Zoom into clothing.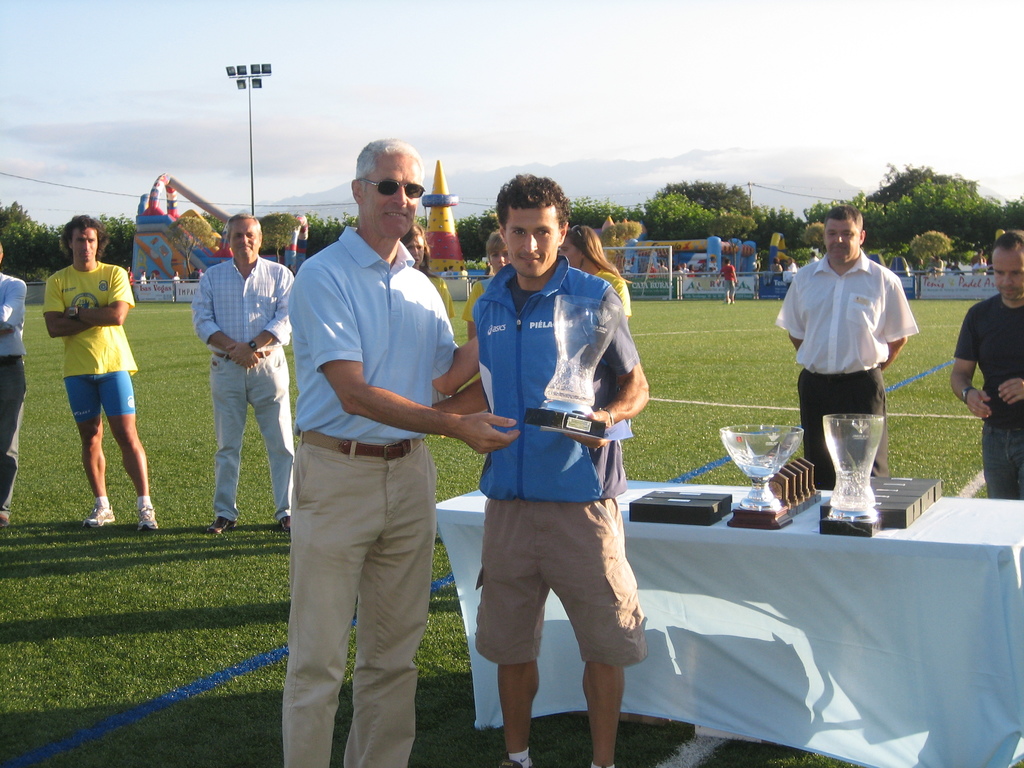
Zoom target: <bbox>44, 261, 140, 415</bbox>.
